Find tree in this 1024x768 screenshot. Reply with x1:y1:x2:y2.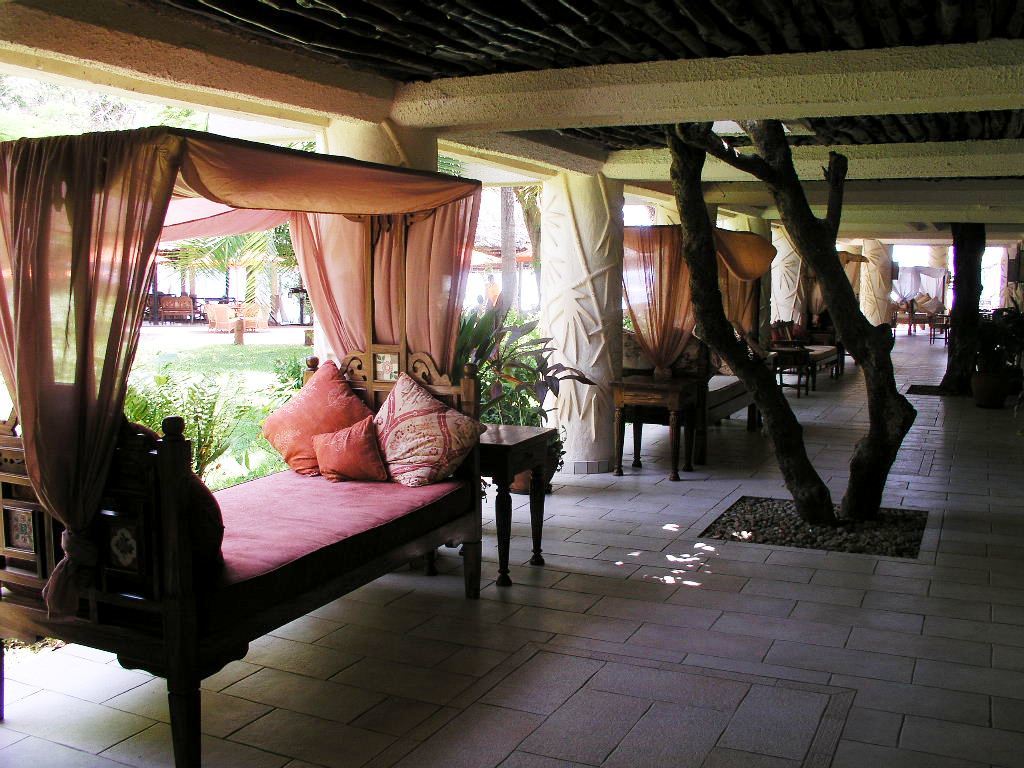
0:60:233:134.
